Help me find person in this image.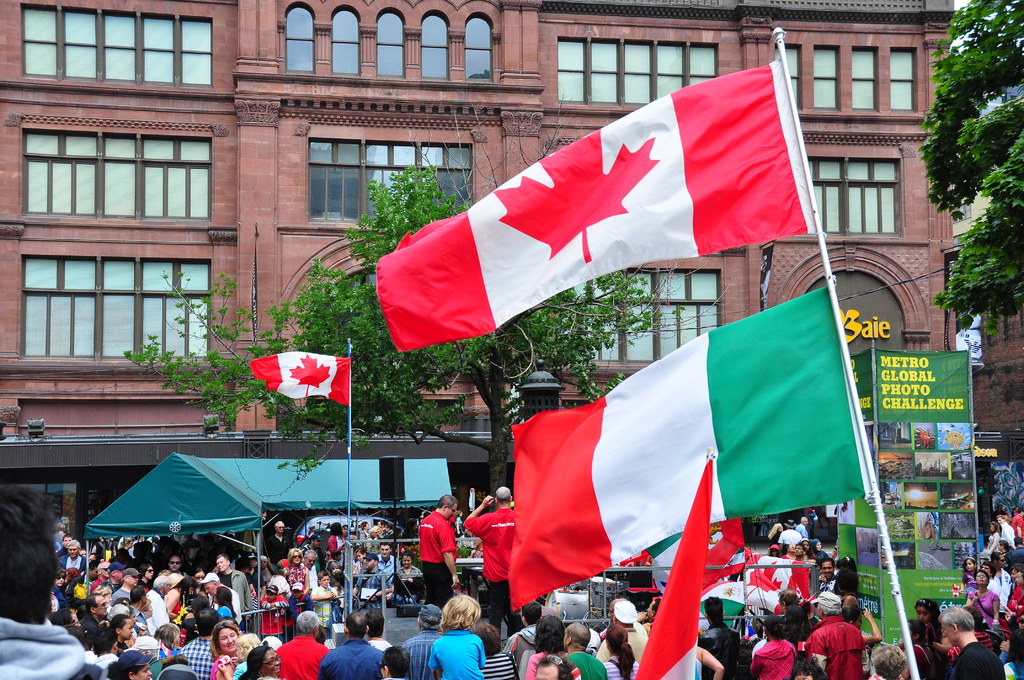
Found it: Rect(939, 606, 1005, 679).
